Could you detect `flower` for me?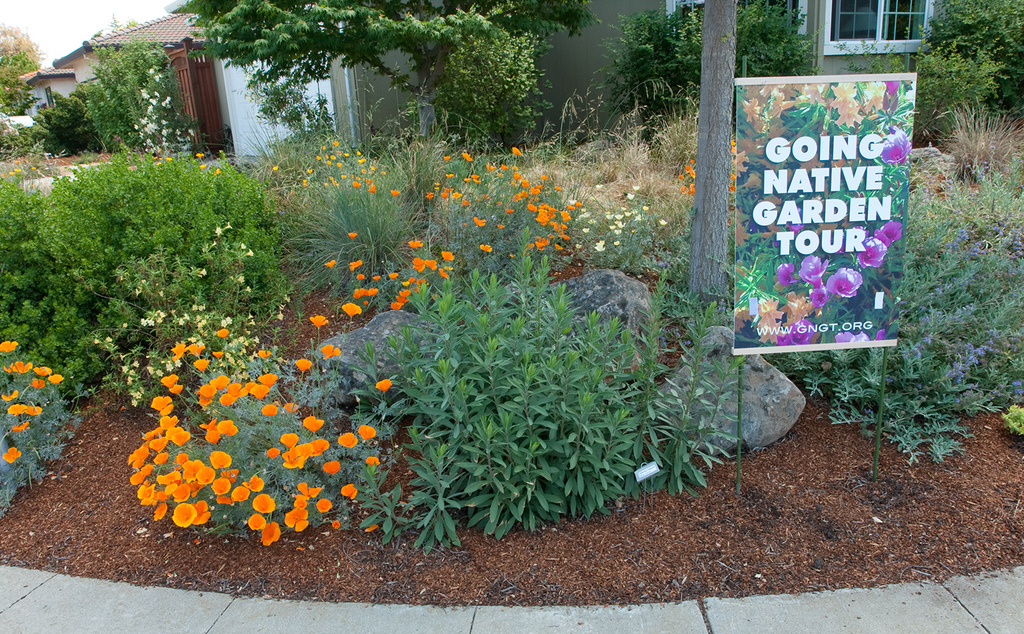
Detection result: {"left": 0, "top": 337, "right": 21, "bottom": 352}.
